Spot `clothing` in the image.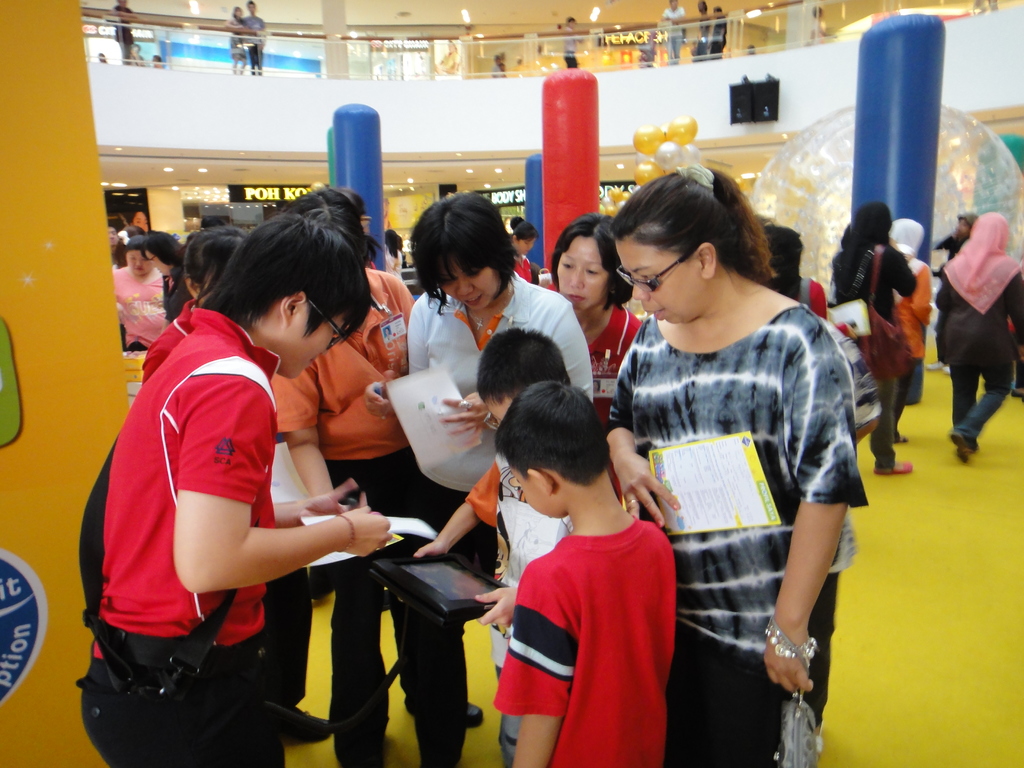
`clothing` found at 828 204 916 465.
